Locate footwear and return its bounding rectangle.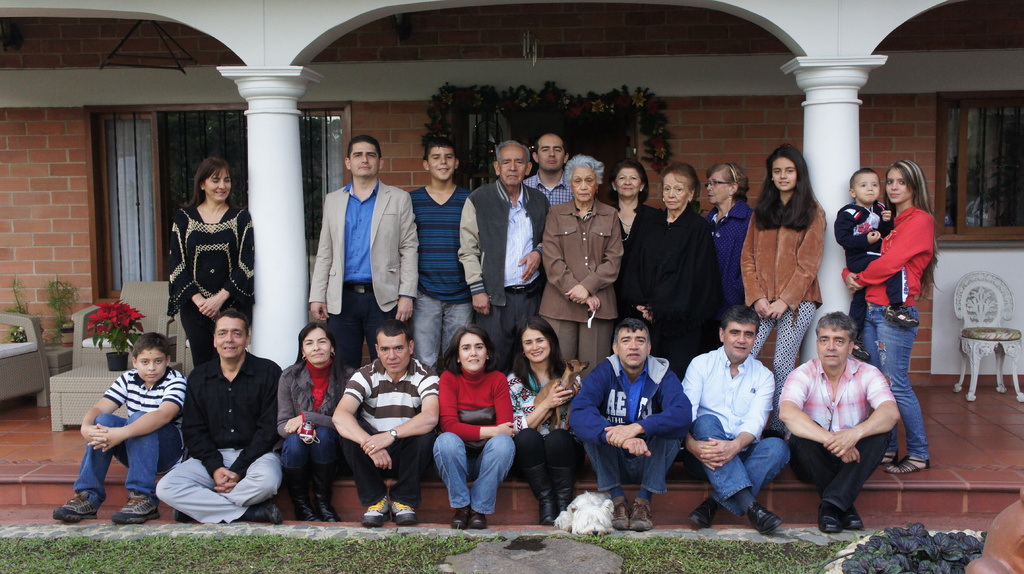
687 502 715 530.
